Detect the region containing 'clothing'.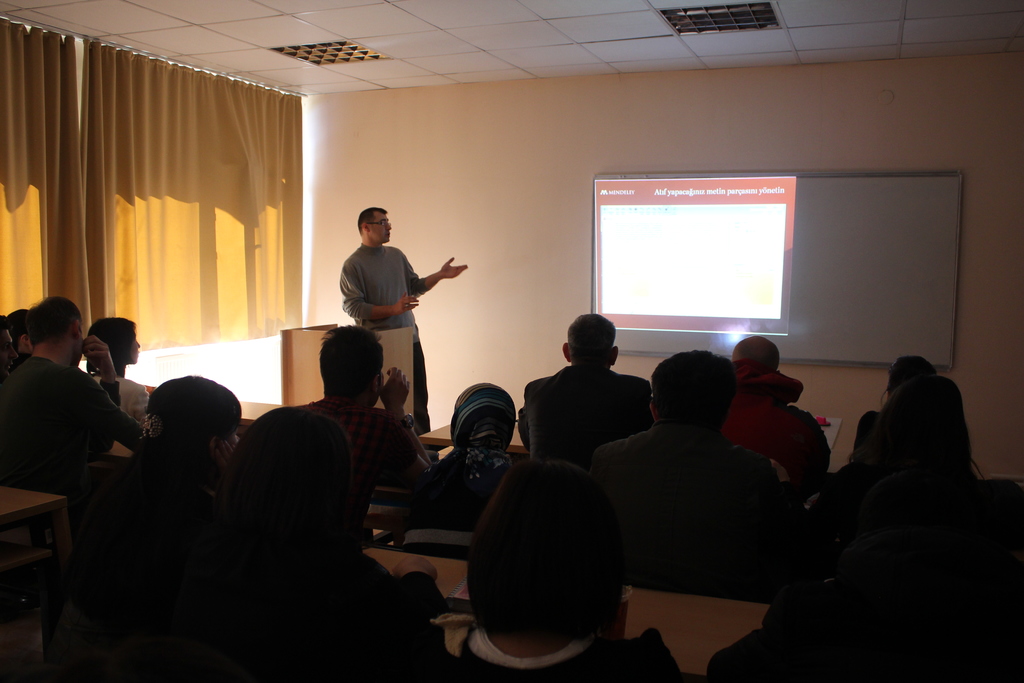
x1=416, y1=621, x2=682, y2=682.
